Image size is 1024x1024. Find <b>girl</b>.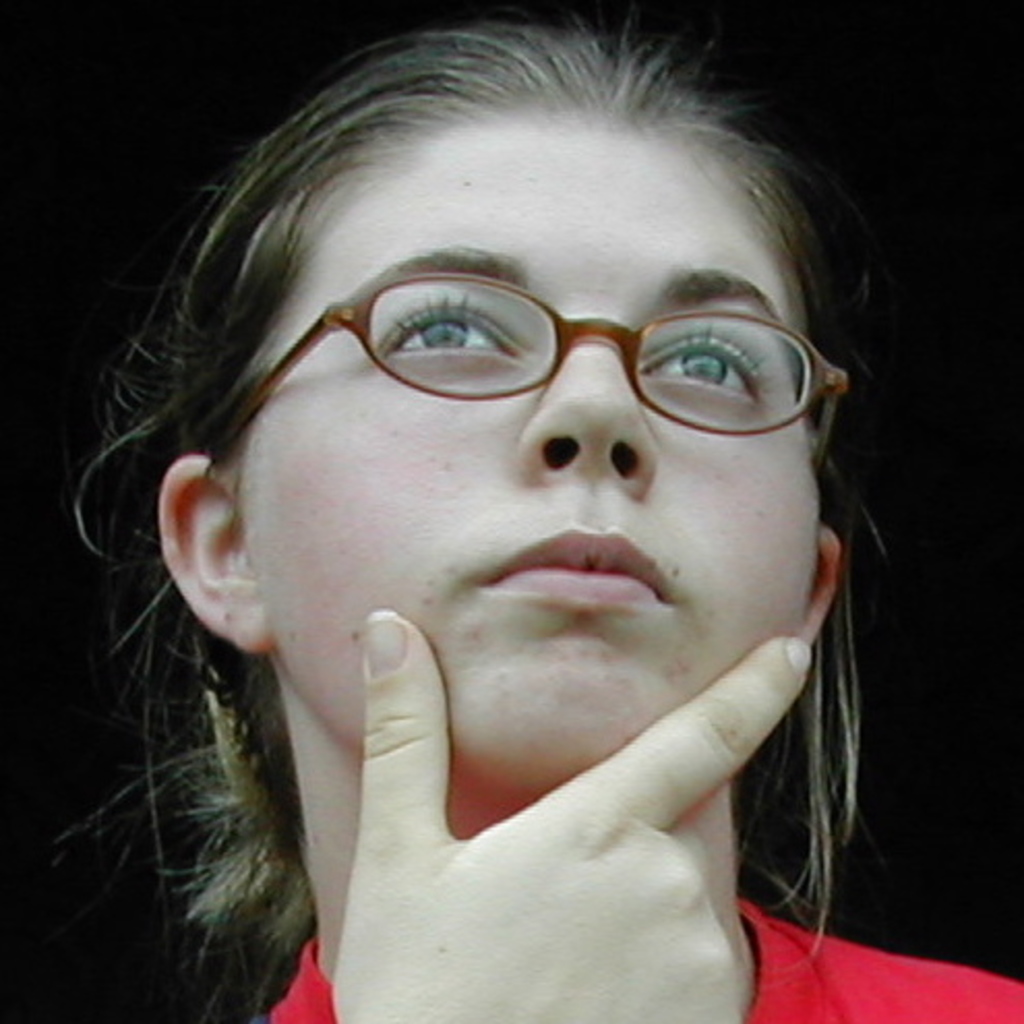
<bbox>77, 25, 1022, 1022</bbox>.
